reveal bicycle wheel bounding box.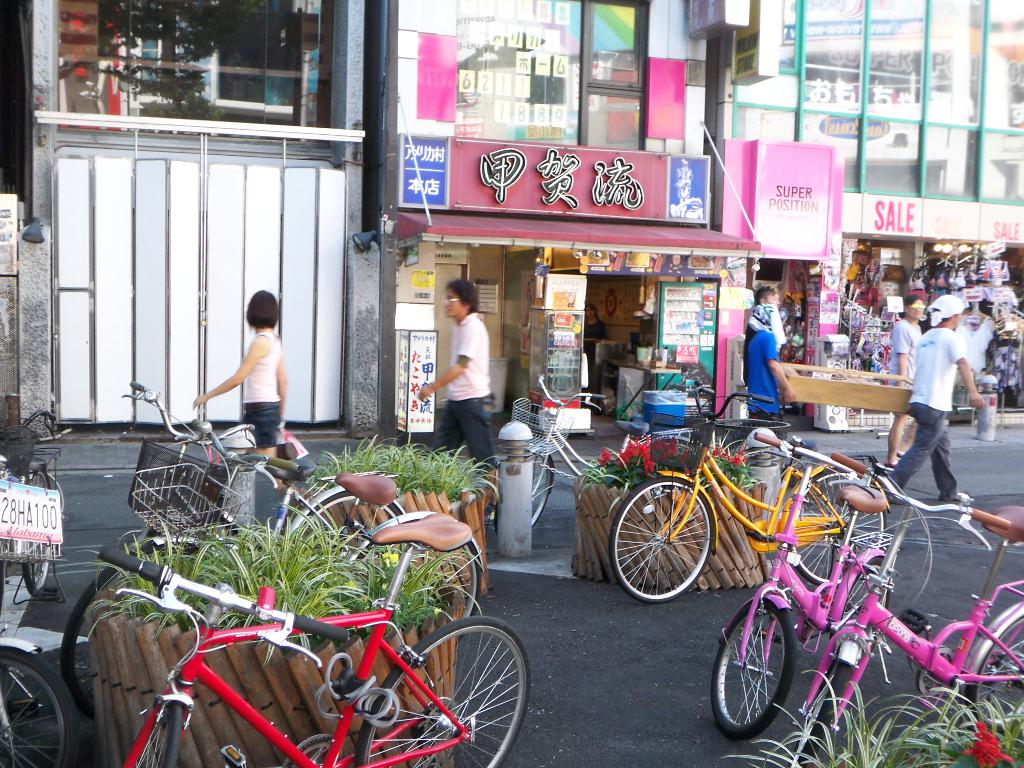
Revealed: region(792, 651, 861, 764).
